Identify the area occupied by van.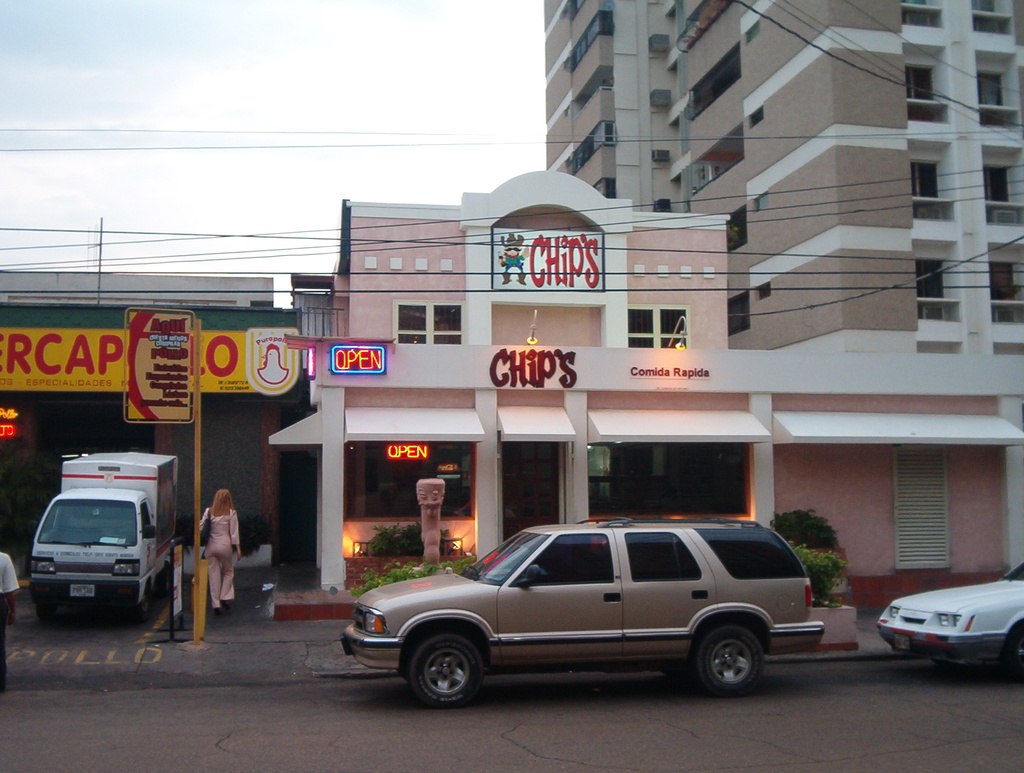
Area: 29,446,180,615.
